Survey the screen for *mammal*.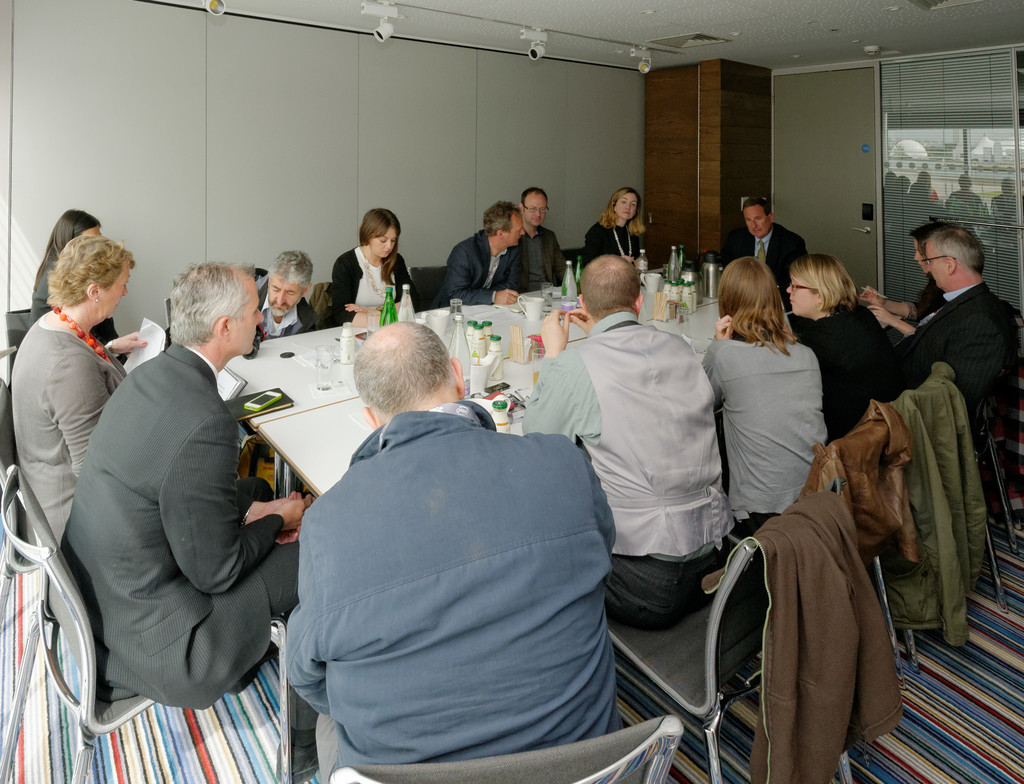
Survey found: [701, 255, 827, 534].
